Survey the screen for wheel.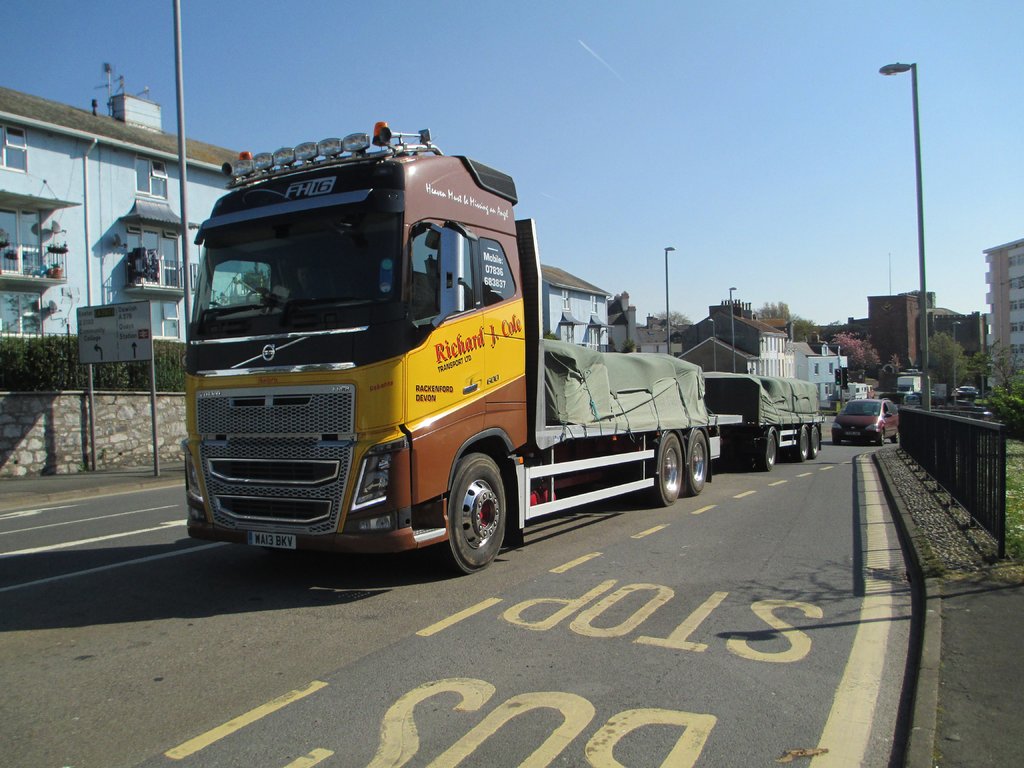
Survey found: 876, 431, 887, 445.
